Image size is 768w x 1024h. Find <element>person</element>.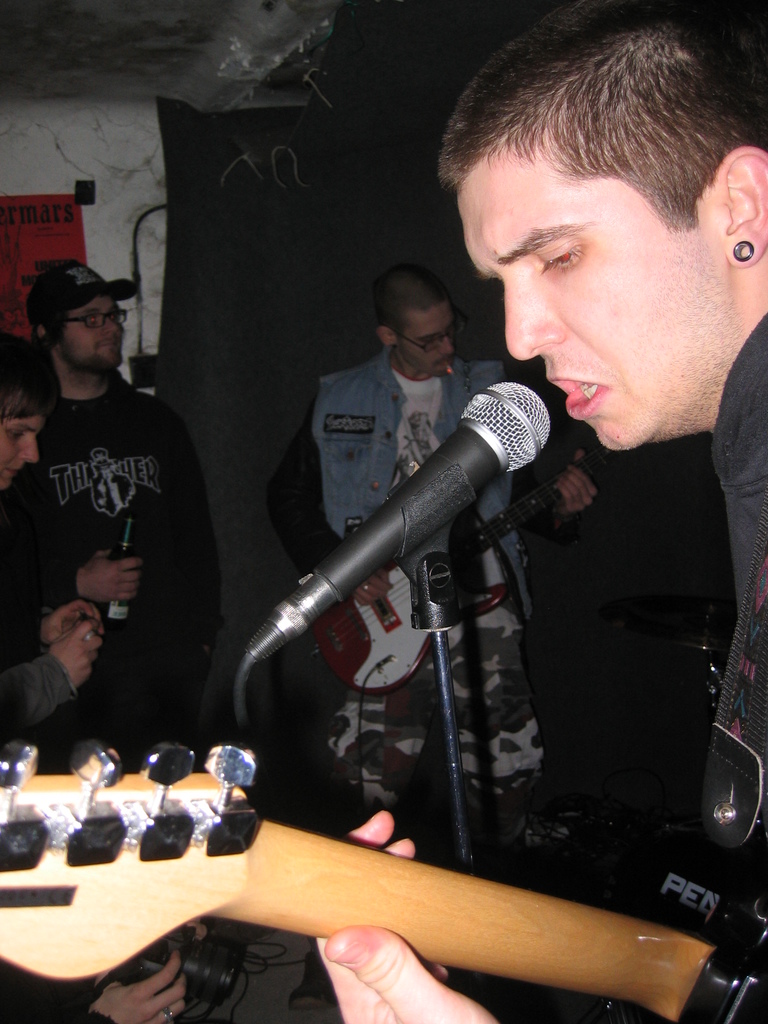
307/13/767/1023.
